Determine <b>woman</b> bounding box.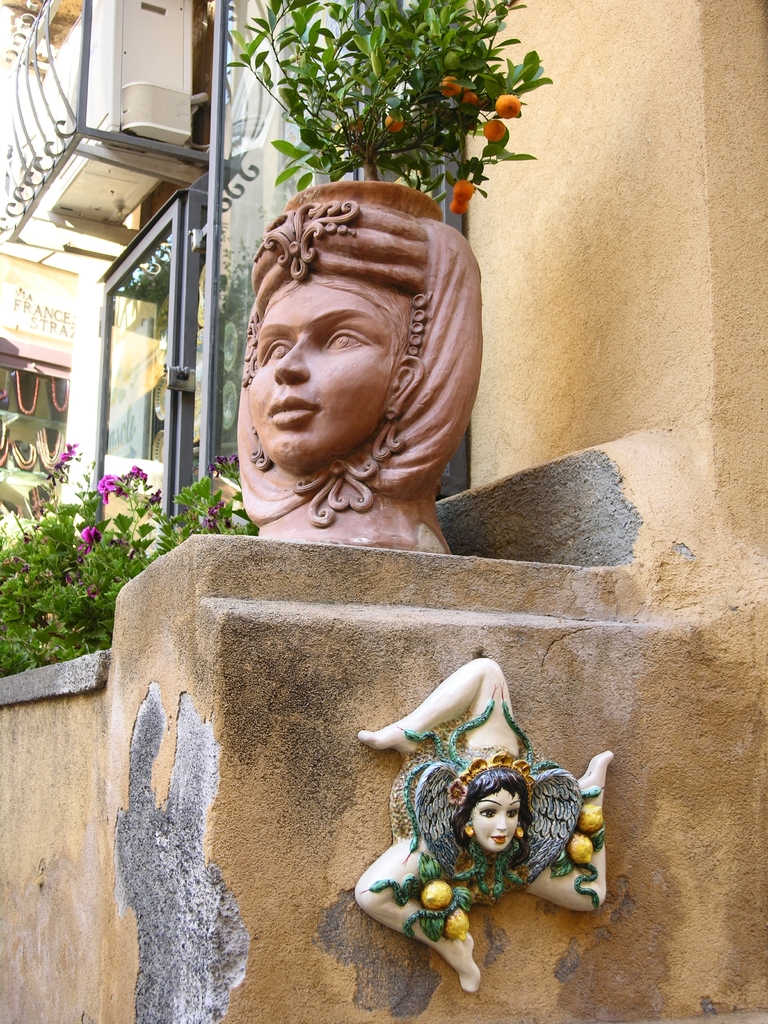
Determined: region(356, 636, 598, 977).
